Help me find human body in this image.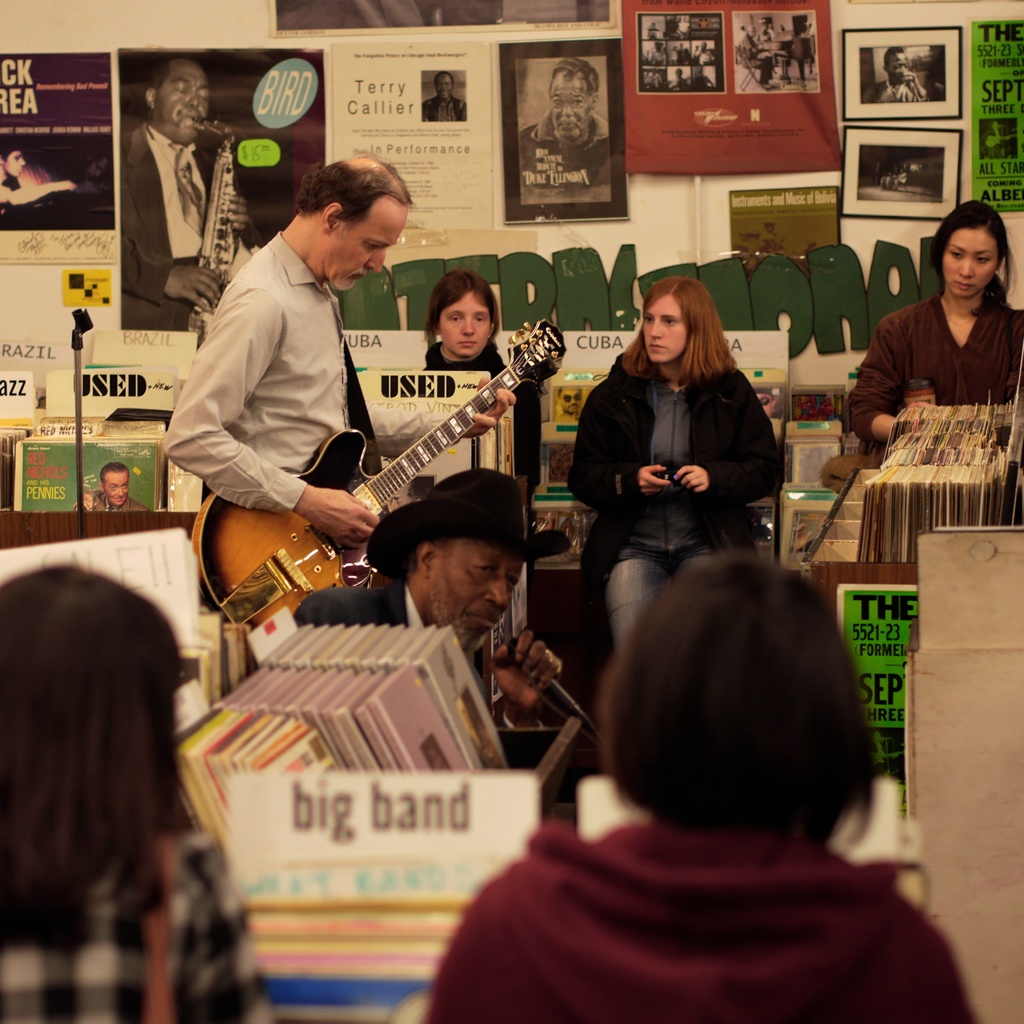
Found it: BBox(509, 56, 606, 189).
